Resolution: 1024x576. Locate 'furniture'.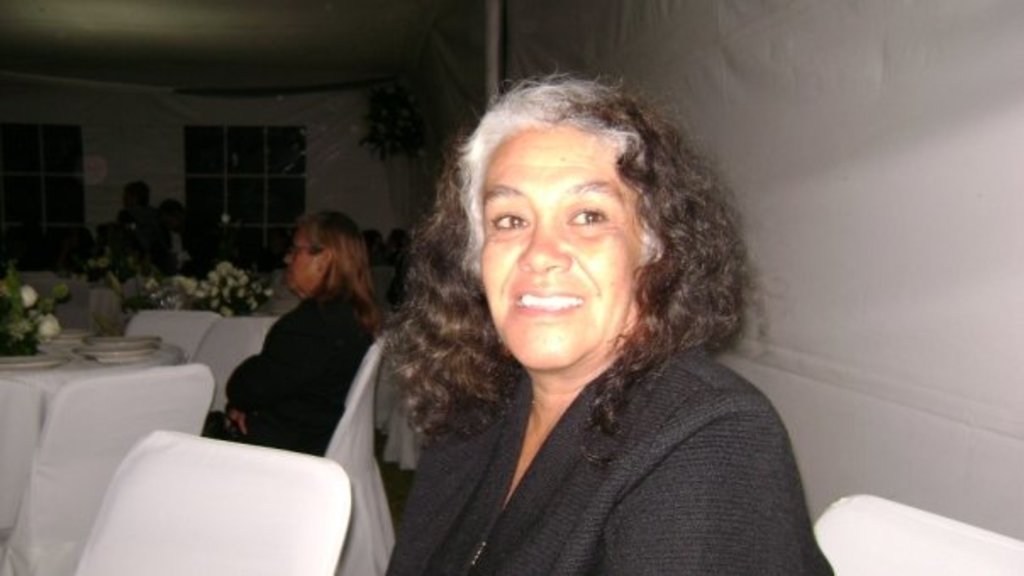
bbox=(0, 334, 185, 535).
